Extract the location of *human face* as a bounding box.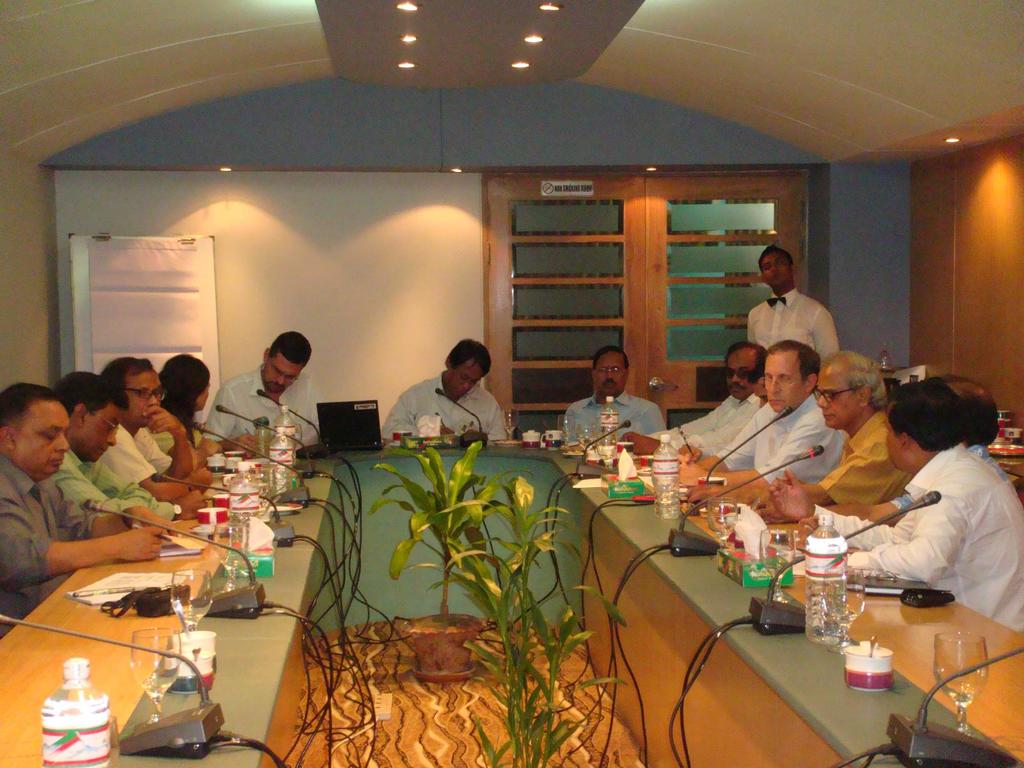
[756, 250, 790, 287].
